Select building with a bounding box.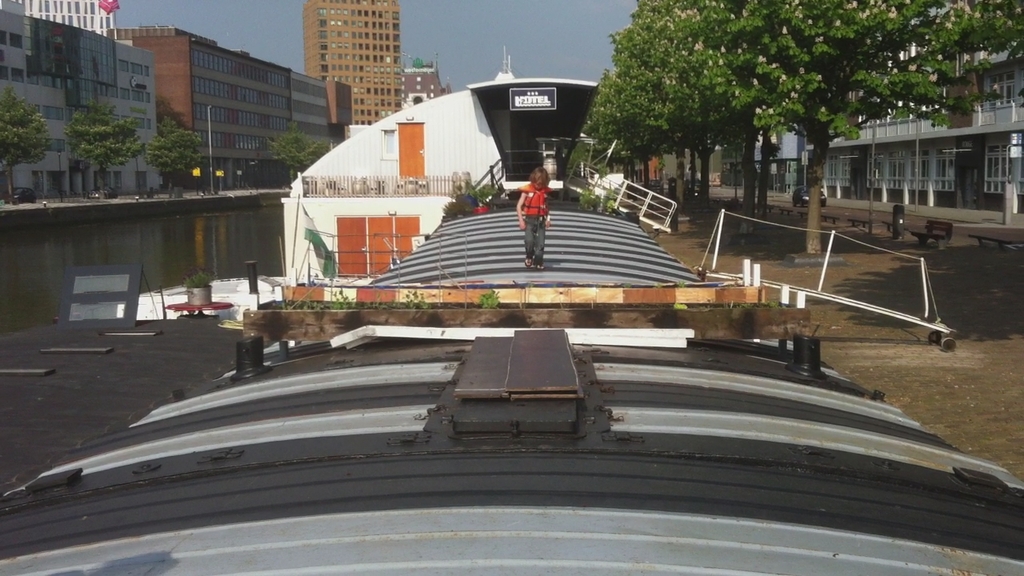
<bbox>722, 0, 1023, 218</bbox>.
